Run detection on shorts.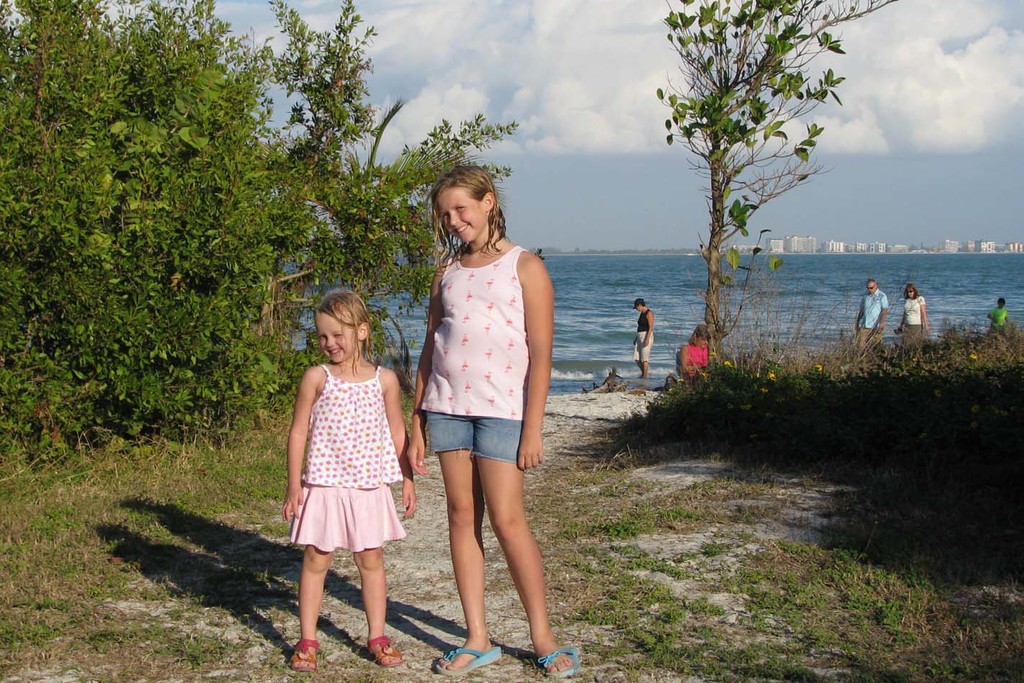
Result: 427,414,521,458.
